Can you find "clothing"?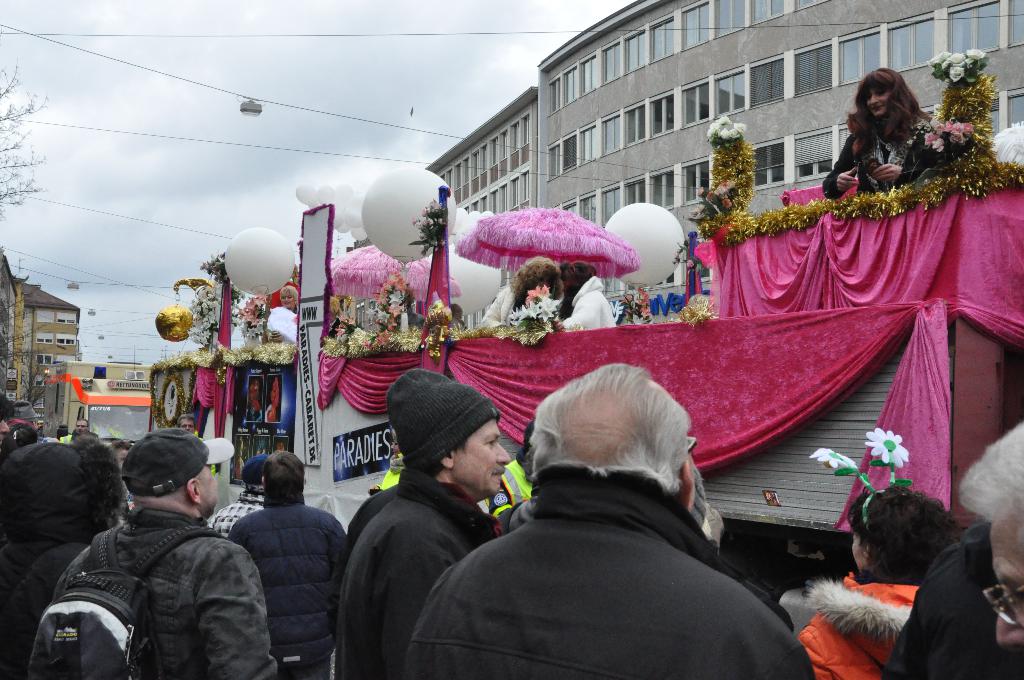
Yes, bounding box: pyautogui.locateOnScreen(497, 487, 543, 539).
